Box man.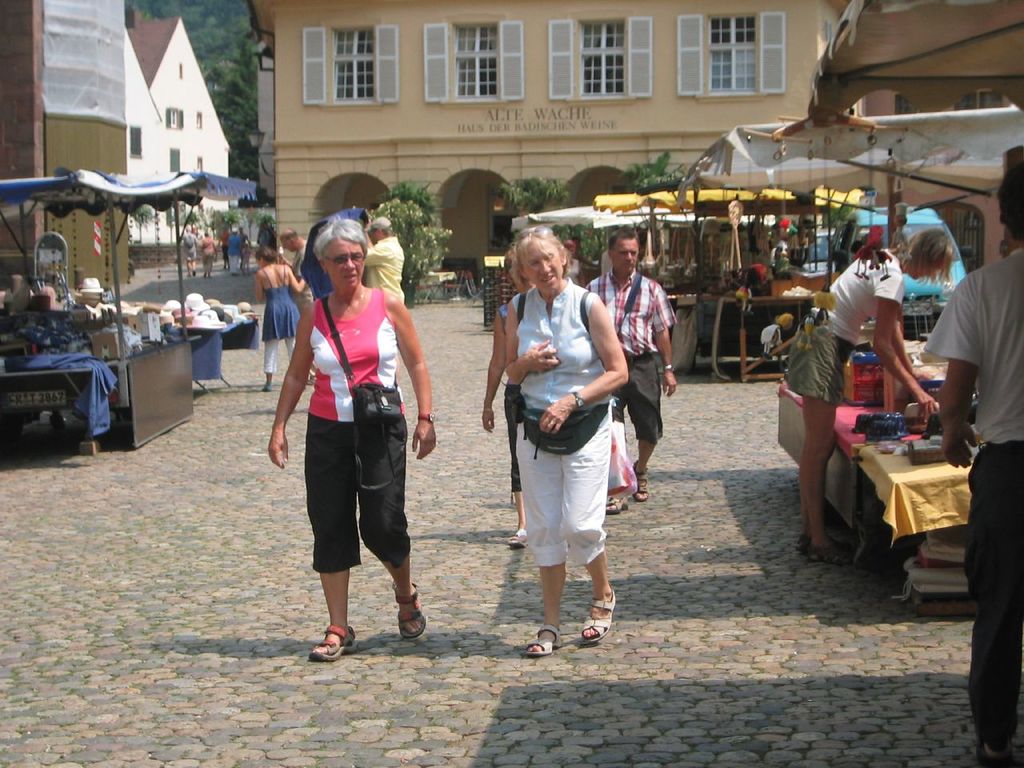
<region>927, 143, 1023, 767</region>.
